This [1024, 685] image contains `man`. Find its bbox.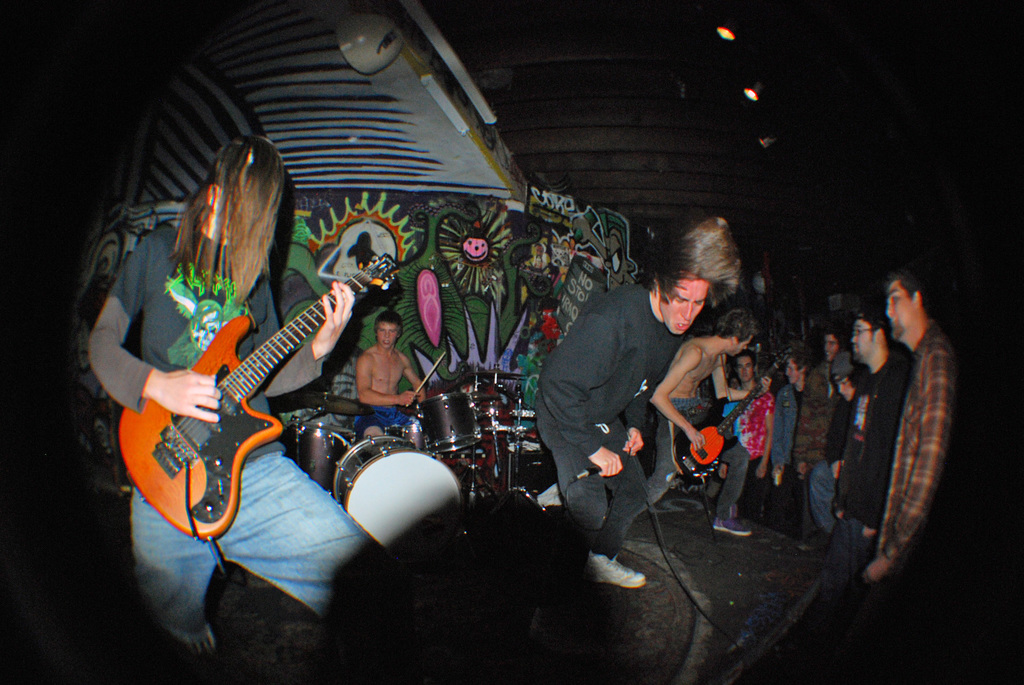
locate(824, 305, 916, 594).
